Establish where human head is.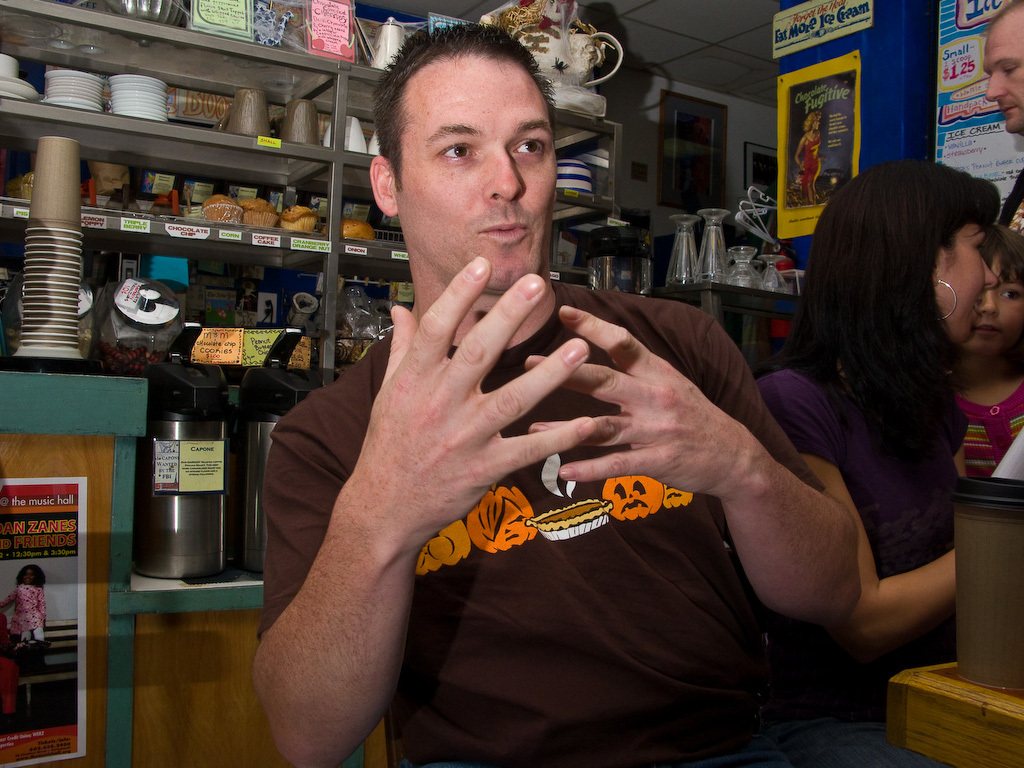
Established at [x1=830, y1=159, x2=1002, y2=352].
